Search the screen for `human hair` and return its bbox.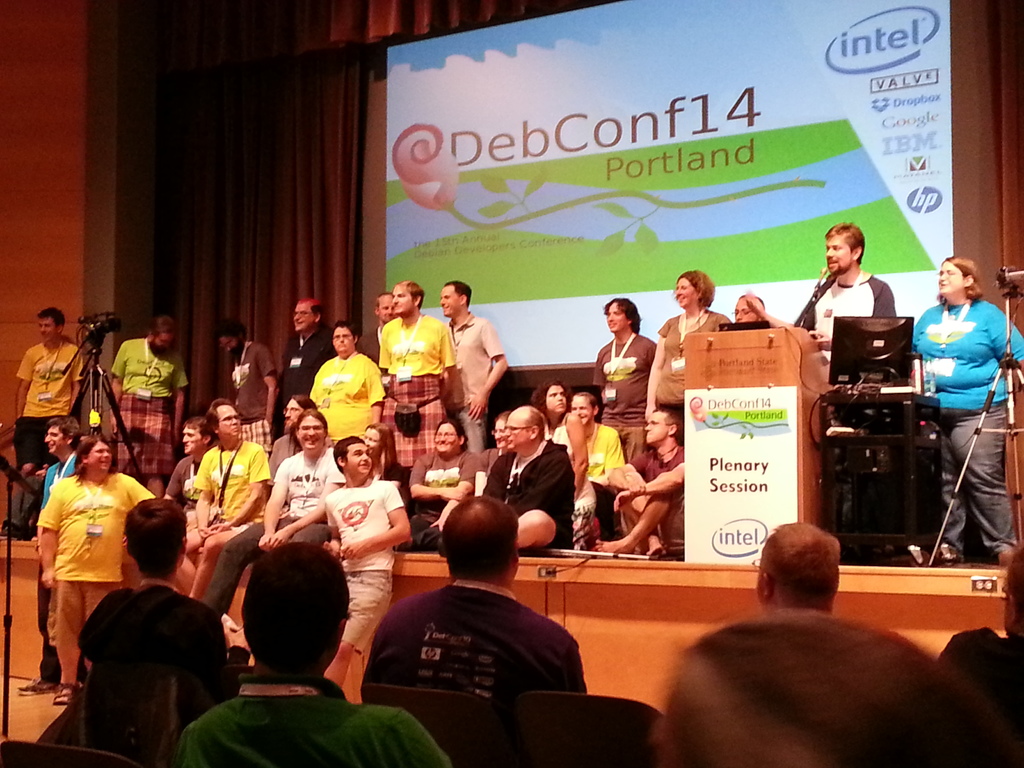
Found: bbox(673, 614, 1023, 767).
